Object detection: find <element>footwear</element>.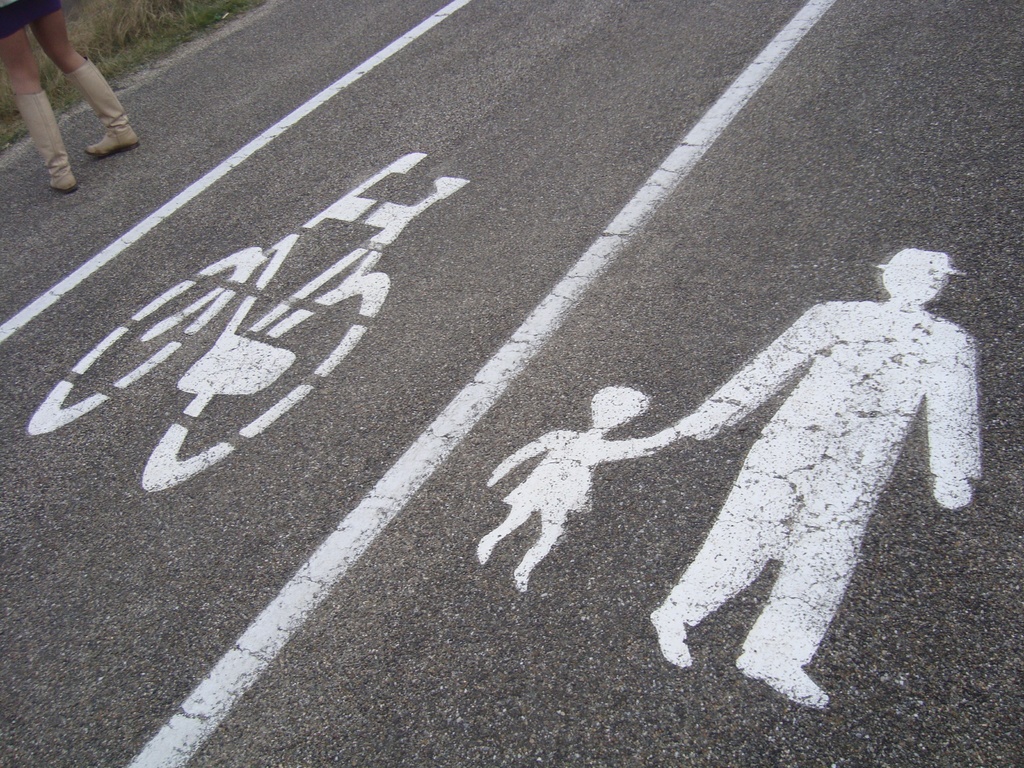
[x1=13, y1=87, x2=79, y2=188].
